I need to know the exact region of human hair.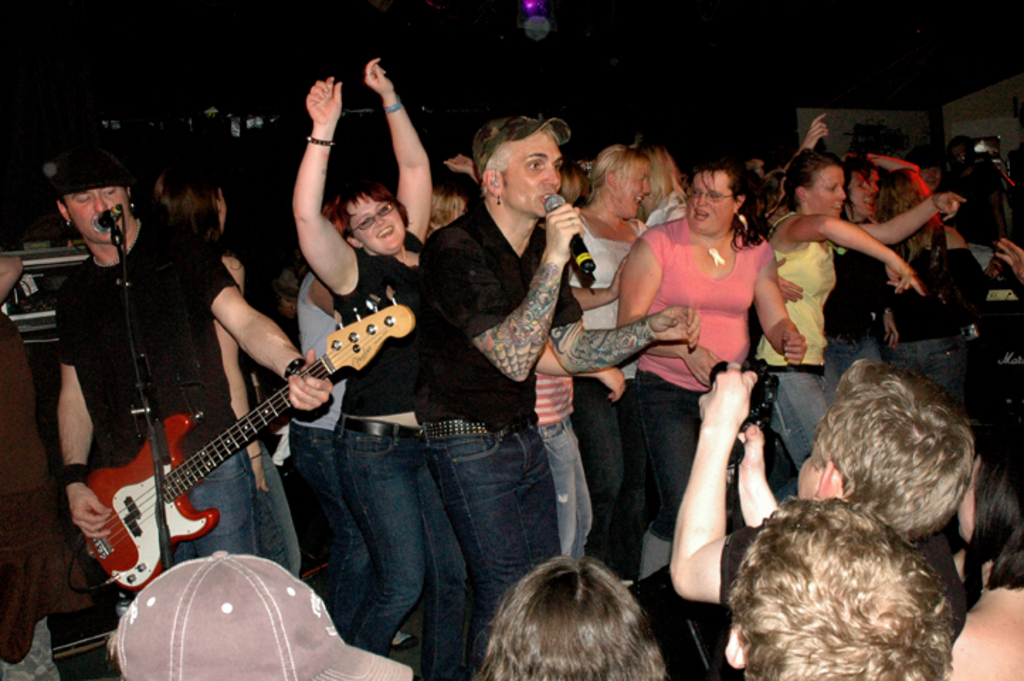
Region: [left=691, top=156, right=766, bottom=245].
